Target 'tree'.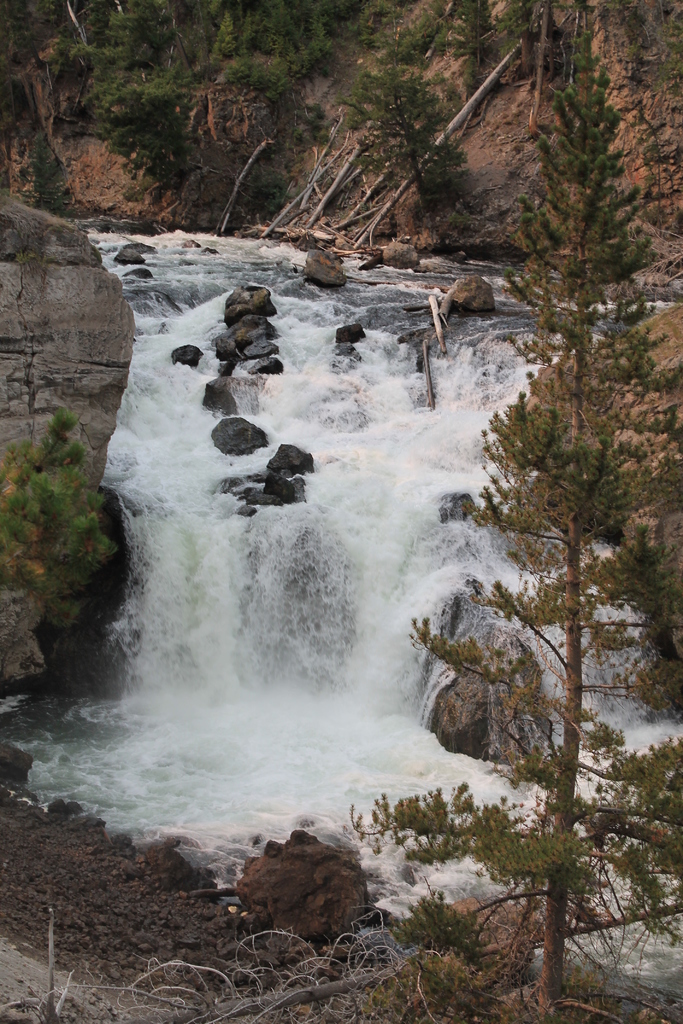
Target region: (x1=441, y1=38, x2=666, y2=976).
